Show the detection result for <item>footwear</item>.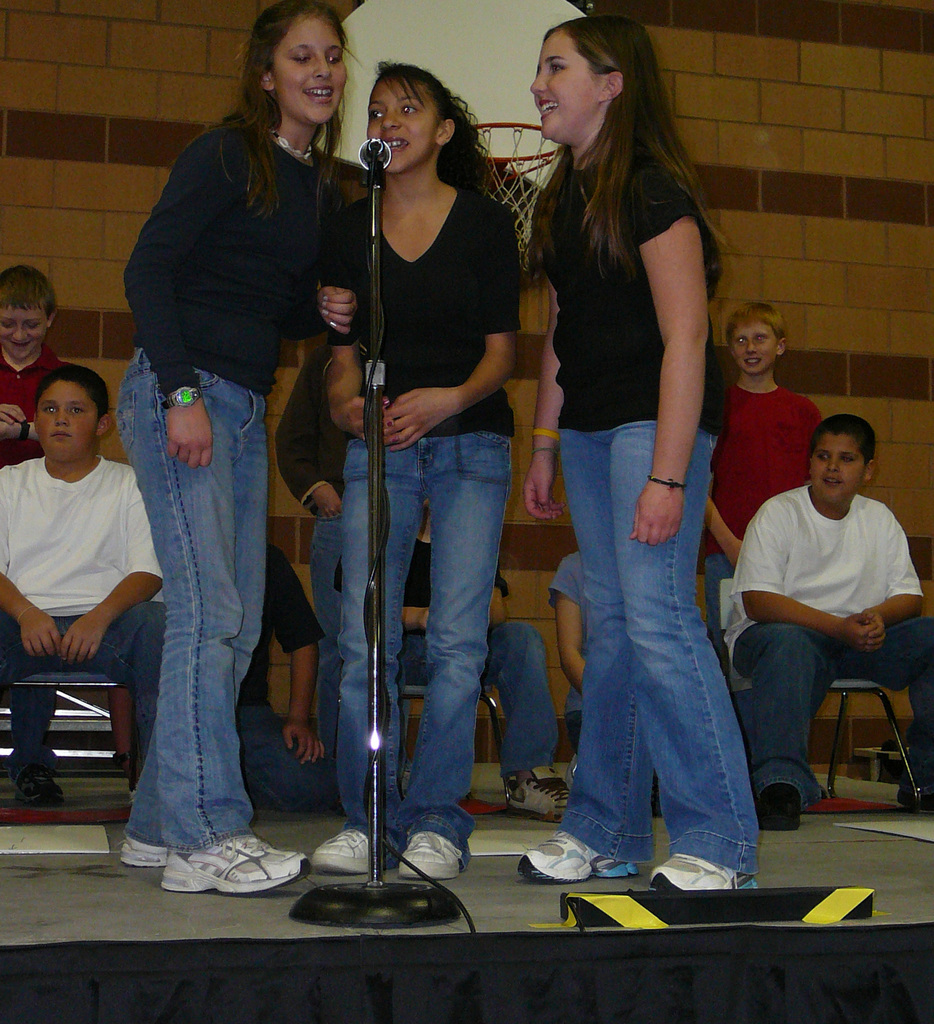
x1=9 y1=760 x2=68 y2=804.
